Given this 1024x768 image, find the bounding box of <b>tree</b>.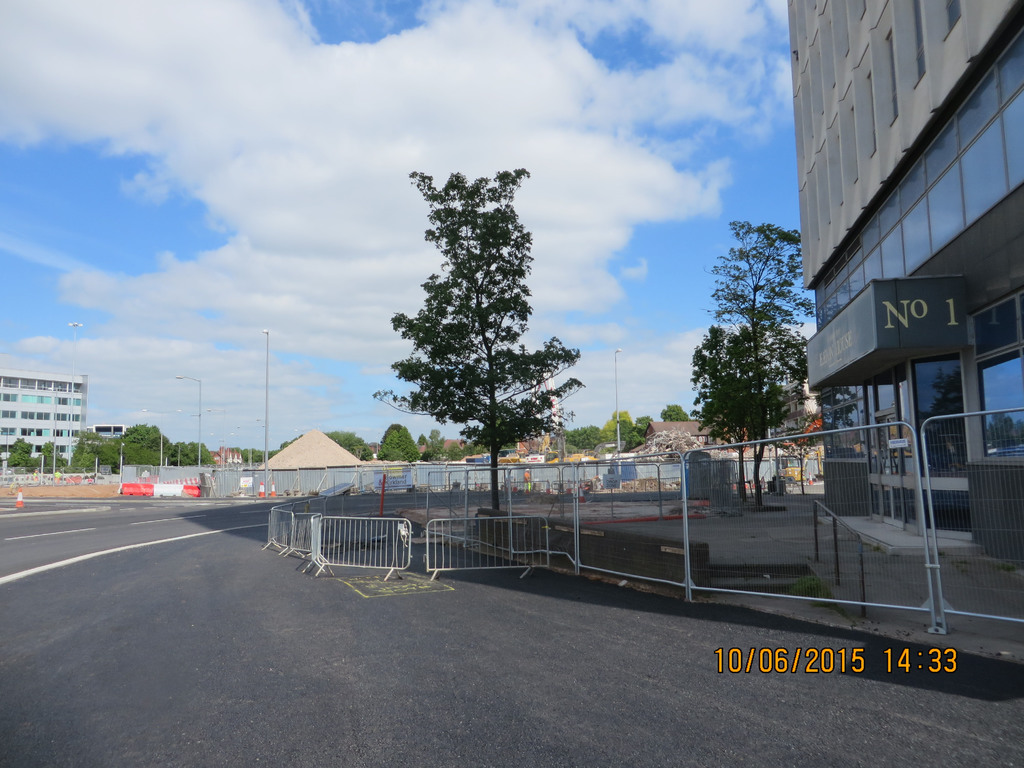
region(378, 430, 404, 467).
